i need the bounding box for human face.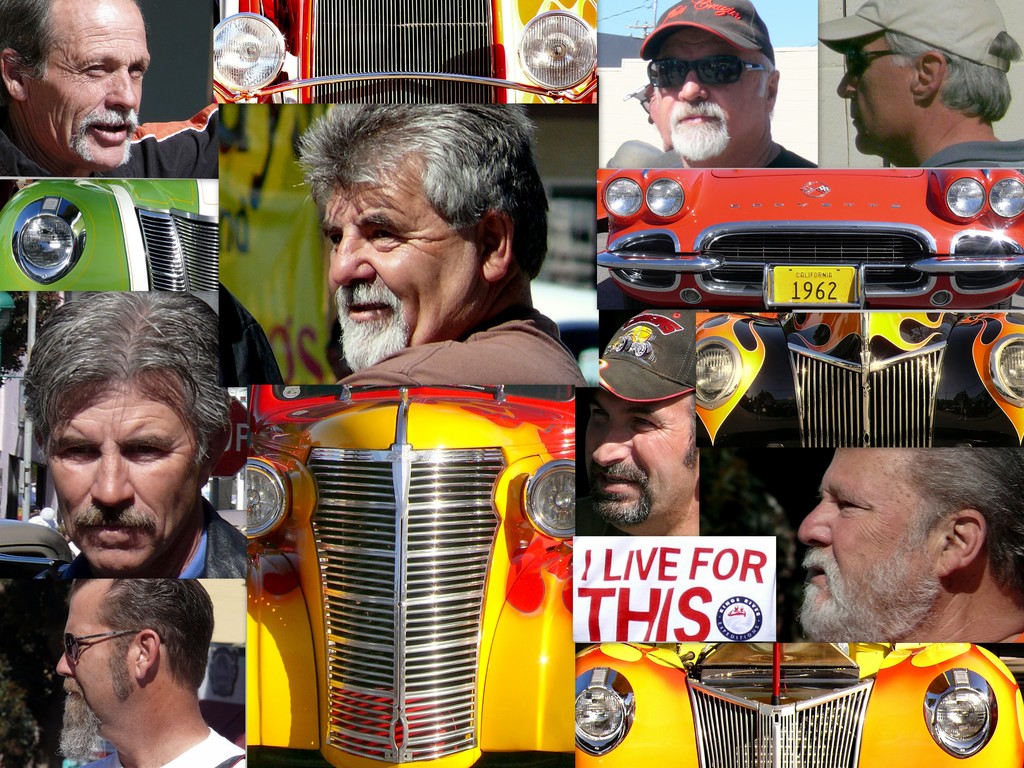
Here it is: (x1=582, y1=394, x2=692, y2=520).
